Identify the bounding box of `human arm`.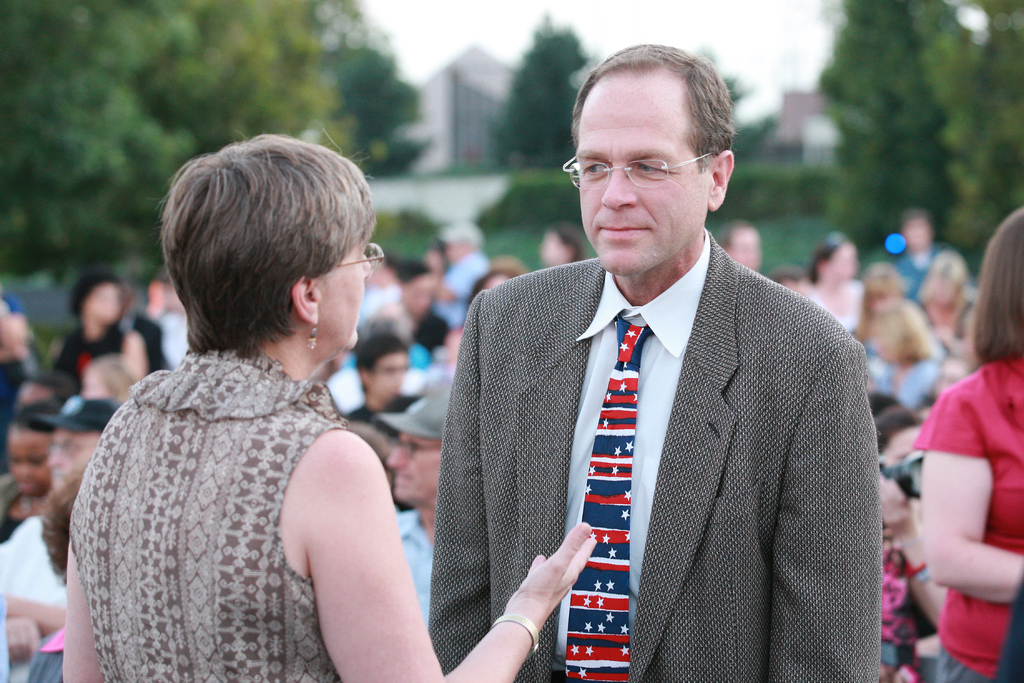
BBox(917, 407, 1014, 639).
